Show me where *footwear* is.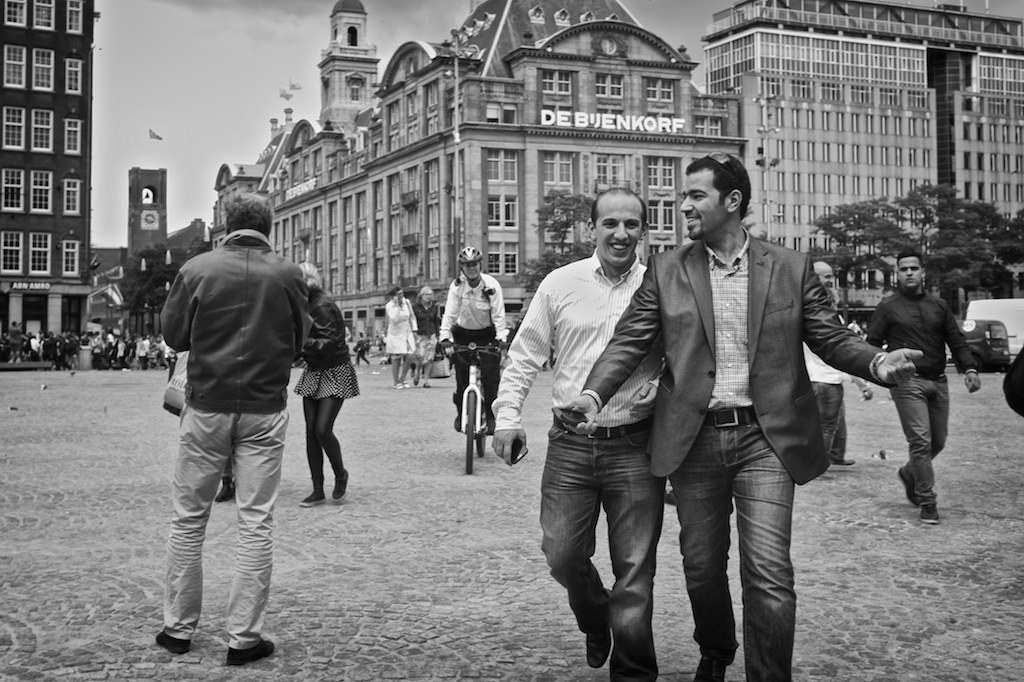
*footwear* is at crop(698, 658, 726, 681).
